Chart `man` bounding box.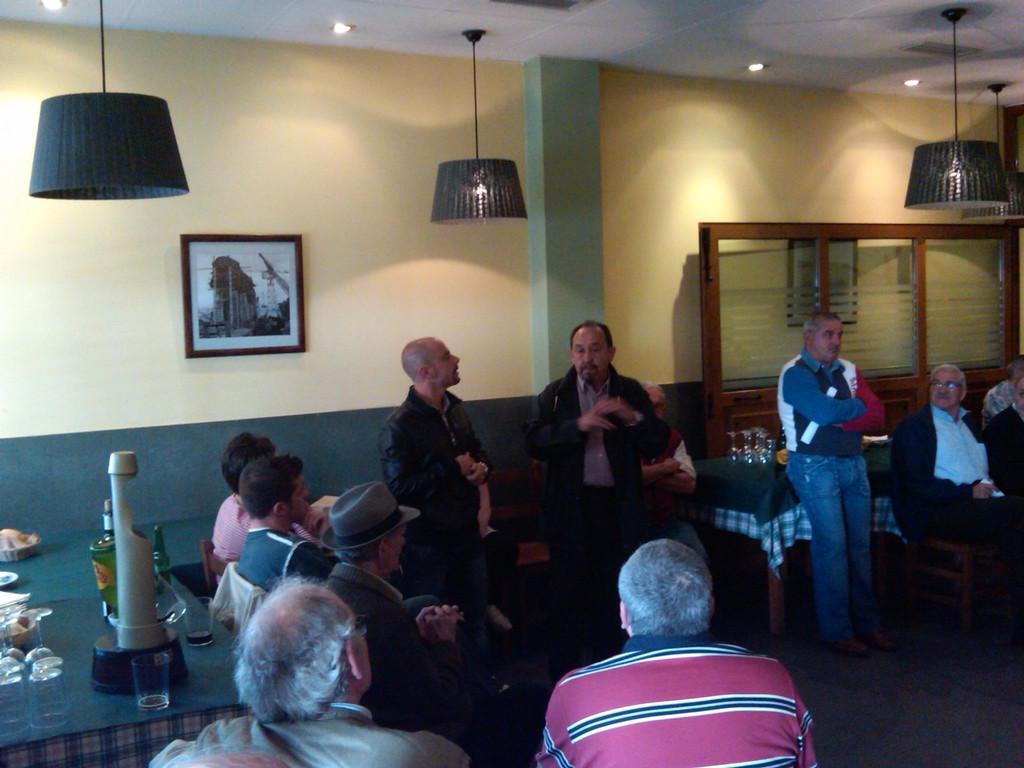
Charted: crop(550, 319, 680, 692).
